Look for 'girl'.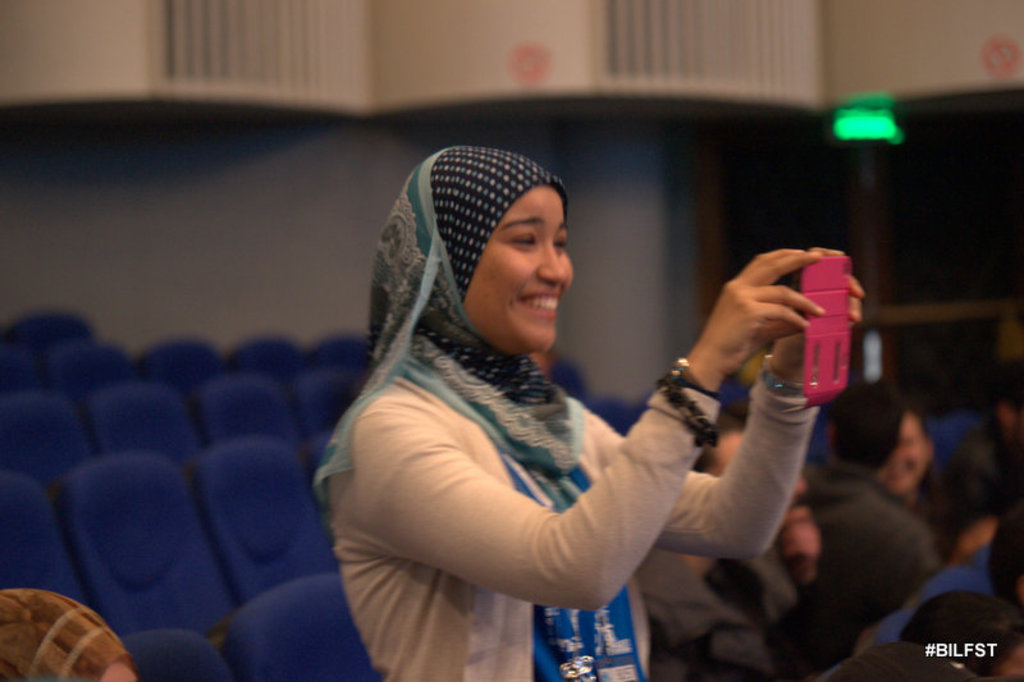
Found: l=314, t=148, r=858, b=681.
